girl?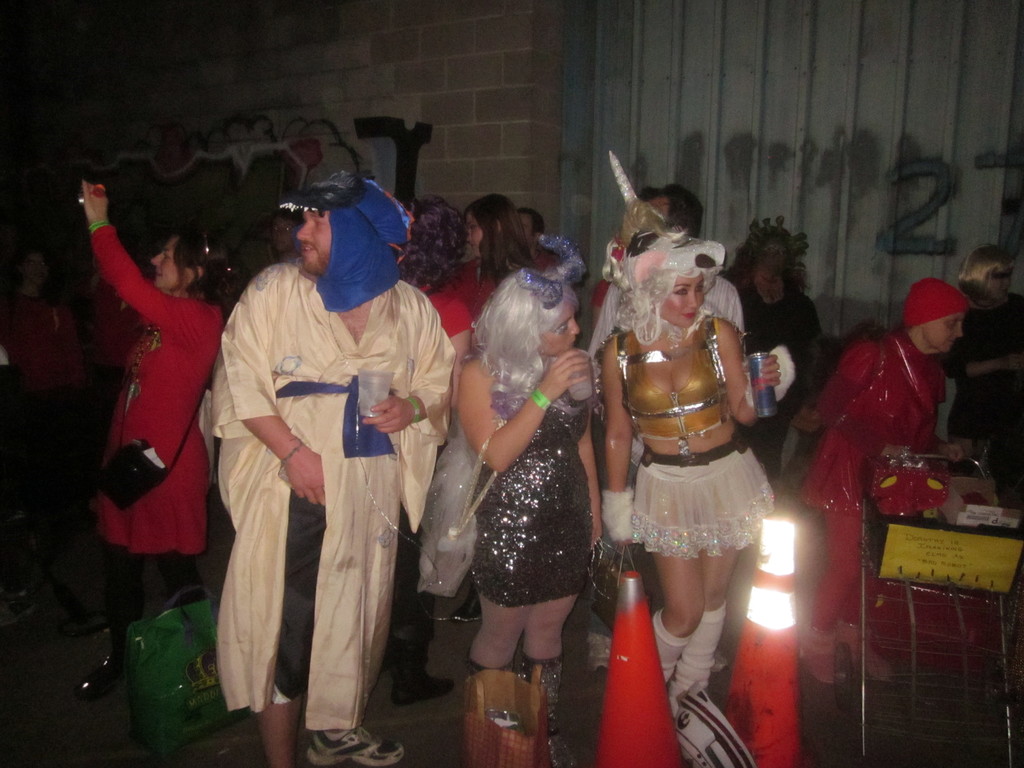
crop(456, 275, 598, 725)
